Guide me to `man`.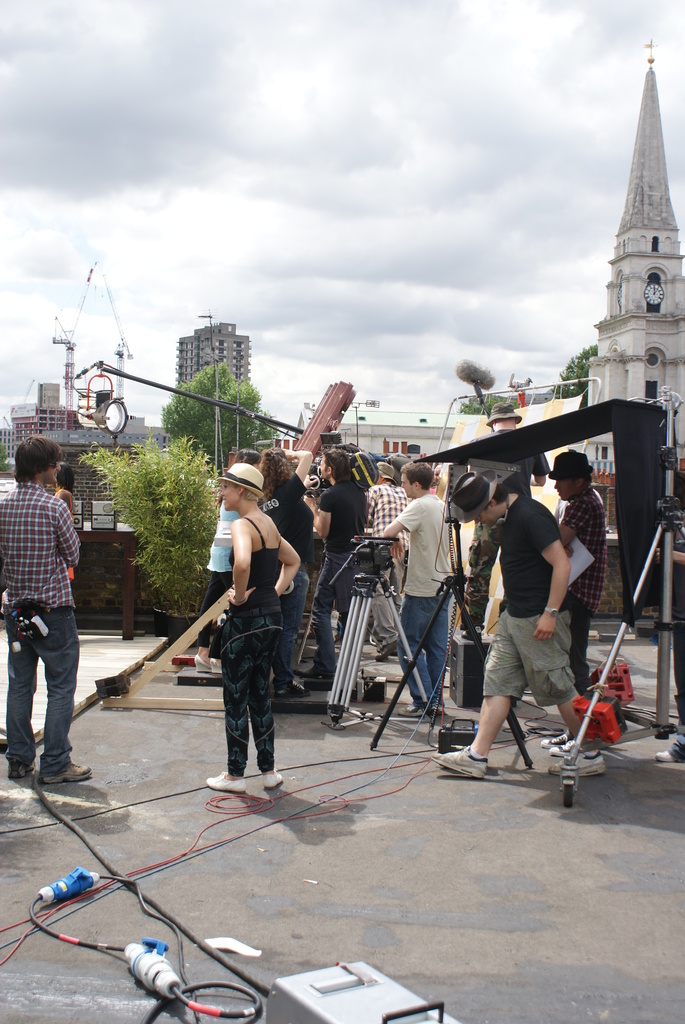
Guidance: <region>0, 438, 93, 784</region>.
